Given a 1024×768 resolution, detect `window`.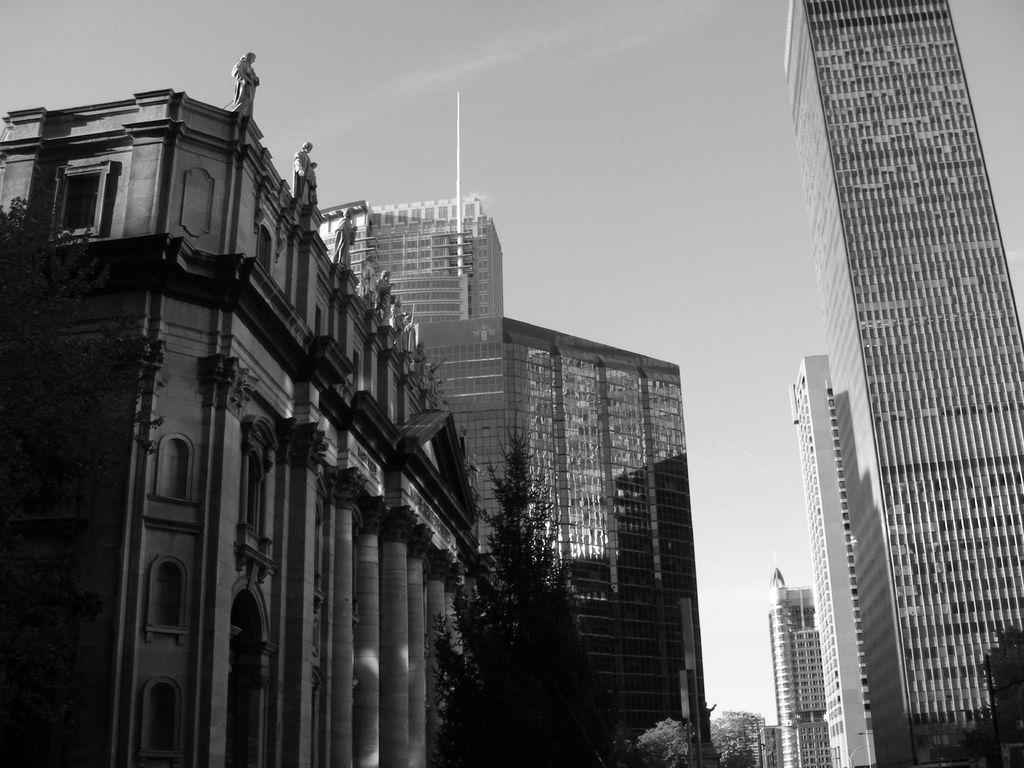
[56, 163, 114, 237].
